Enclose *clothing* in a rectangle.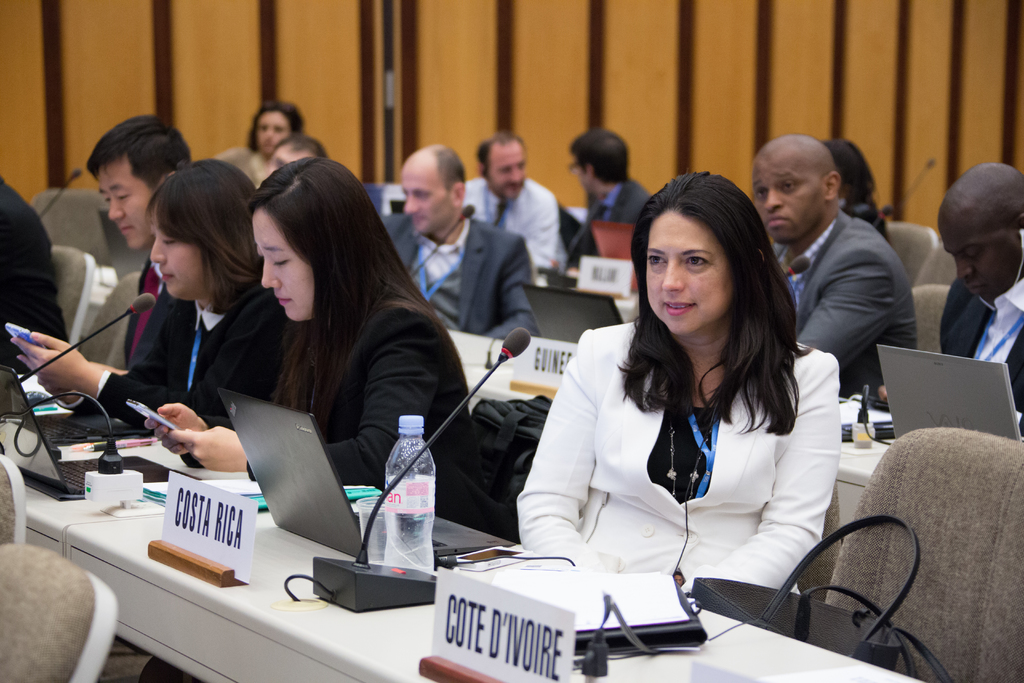
bbox=[571, 172, 652, 268].
